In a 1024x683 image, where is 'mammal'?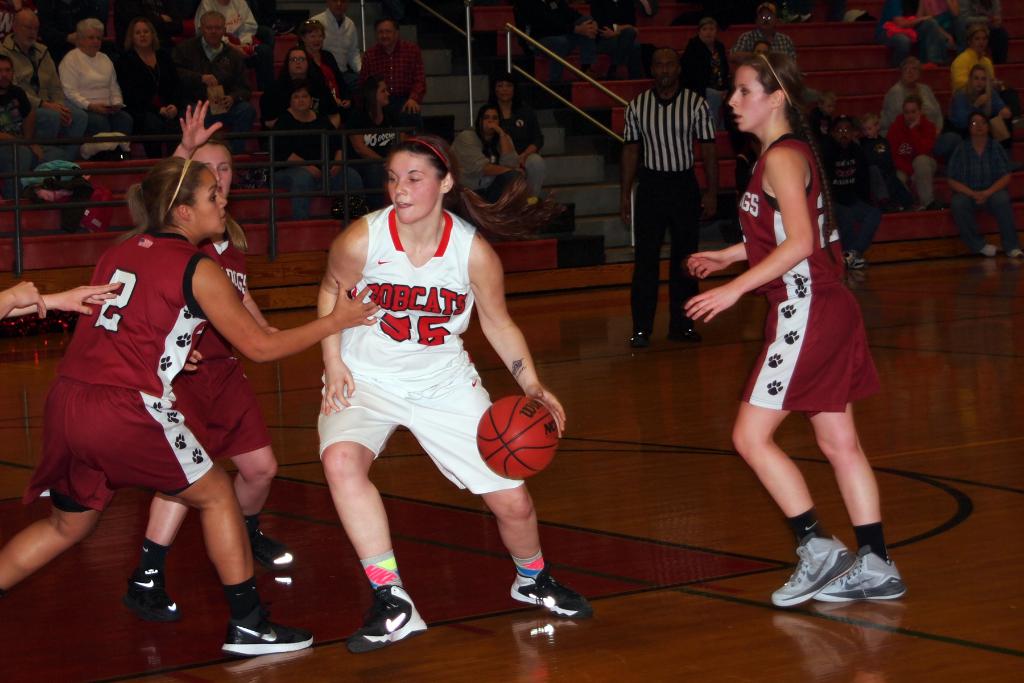
region(917, 0, 960, 63).
